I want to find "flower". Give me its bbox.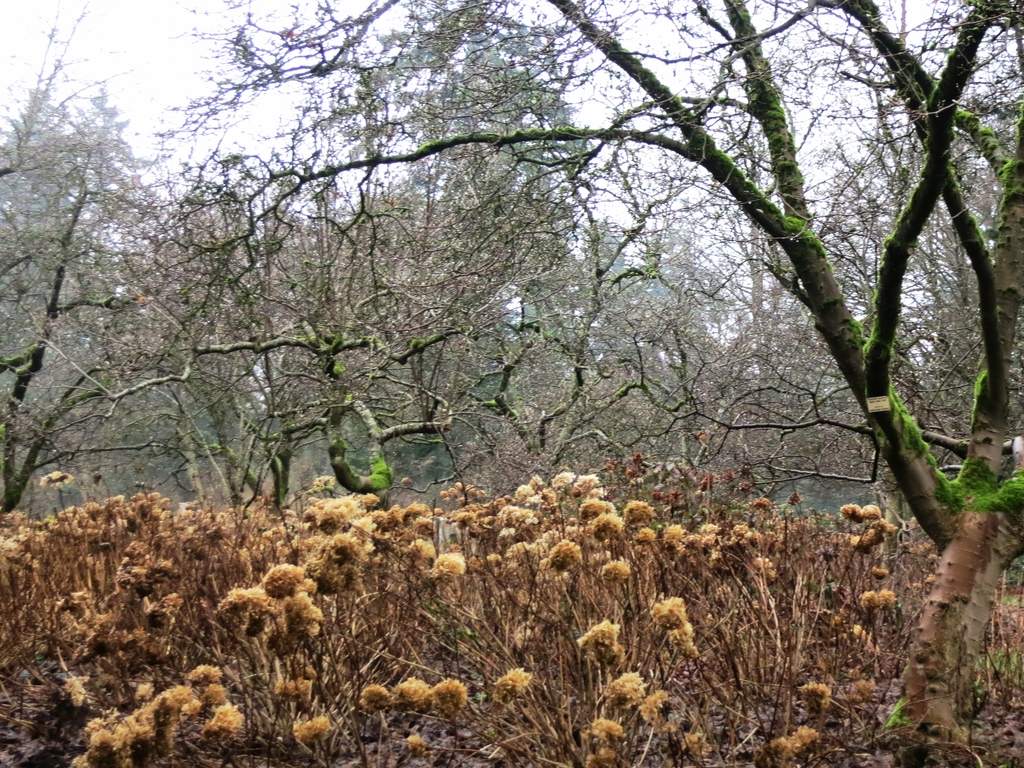
rect(594, 512, 625, 540).
